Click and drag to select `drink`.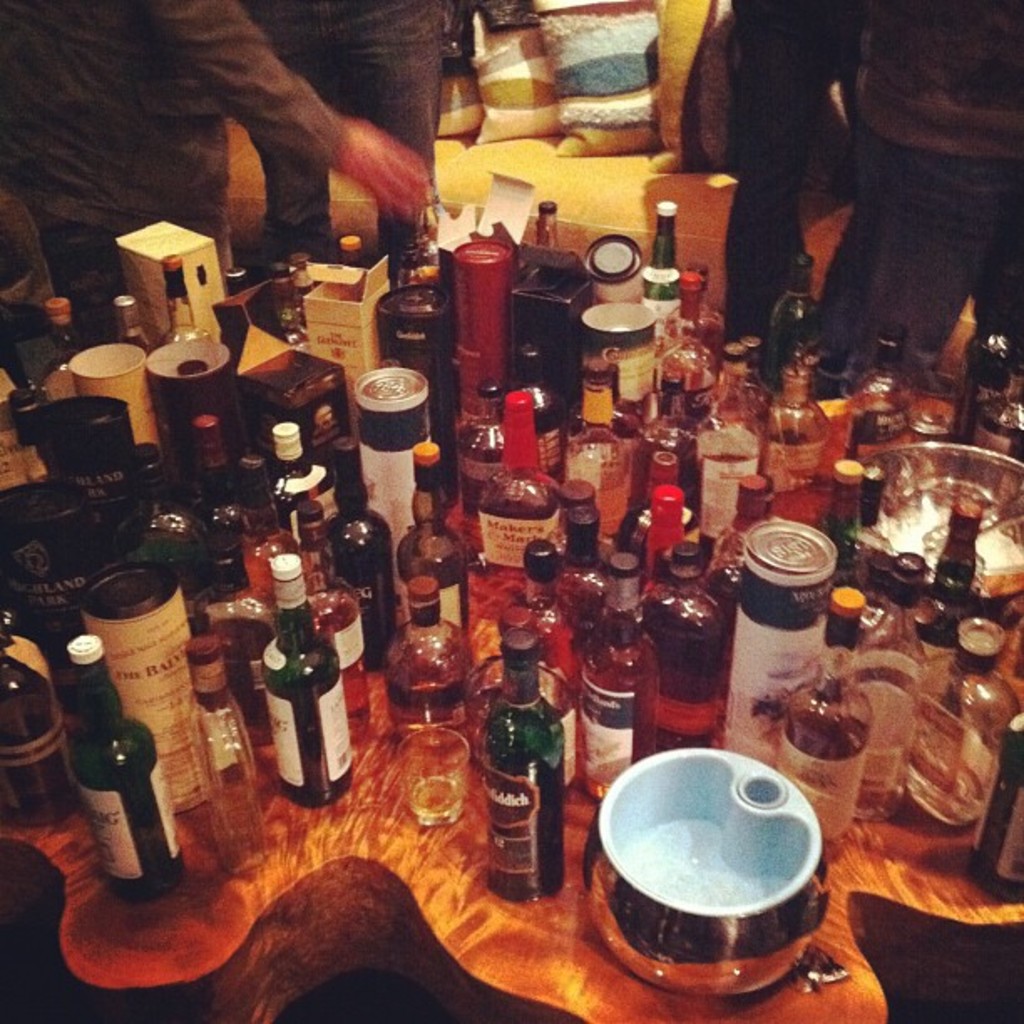
Selection: rect(641, 196, 694, 361).
